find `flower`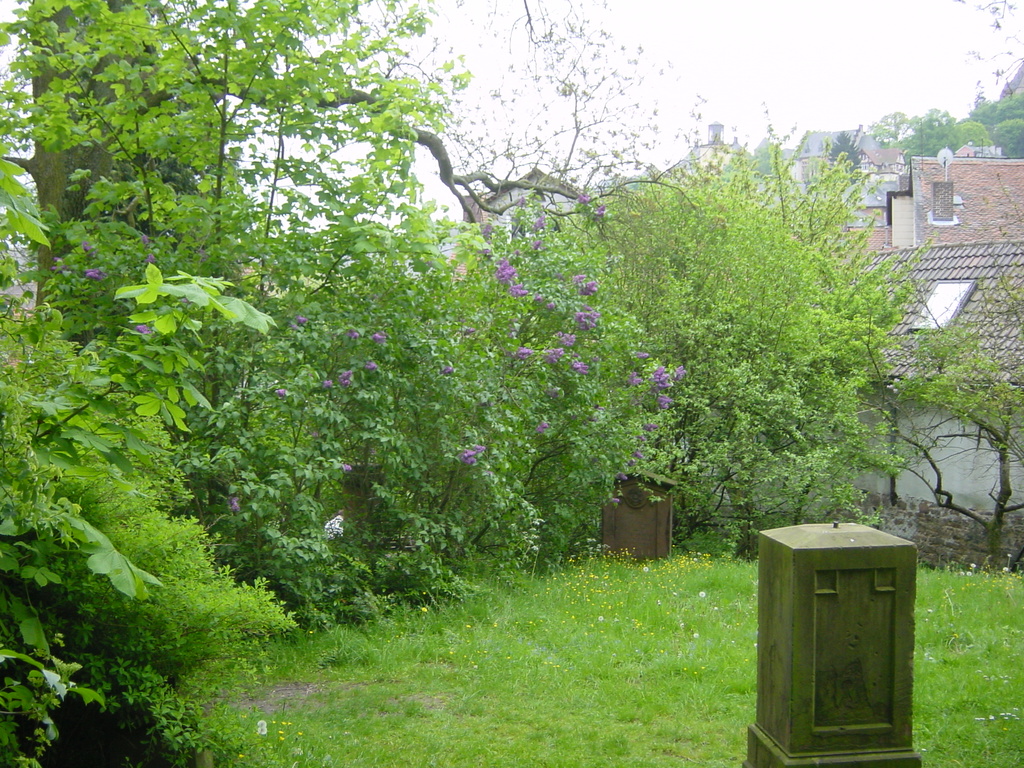
l=650, t=365, r=675, b=390
